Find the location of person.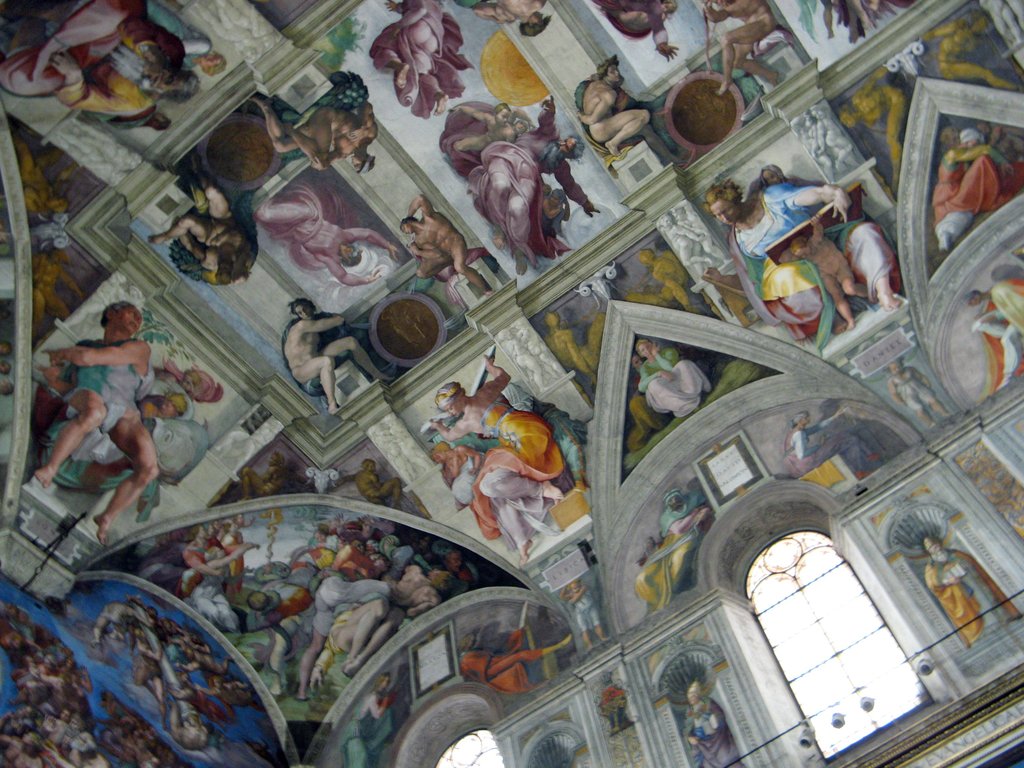
Location: {"x1": 0, "y1": 0, "x2": 215, "y2": 143}.
